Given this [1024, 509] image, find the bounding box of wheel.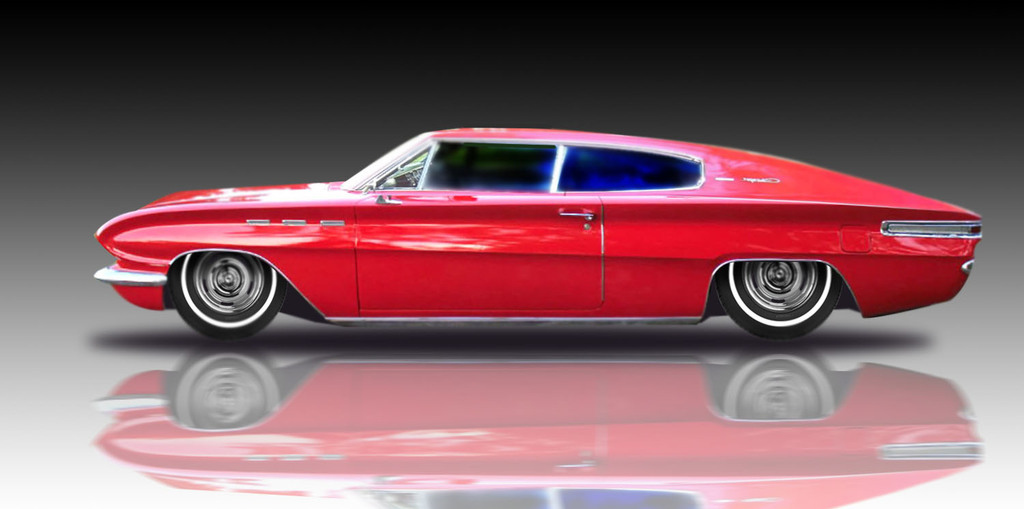
713,261,843,338.
